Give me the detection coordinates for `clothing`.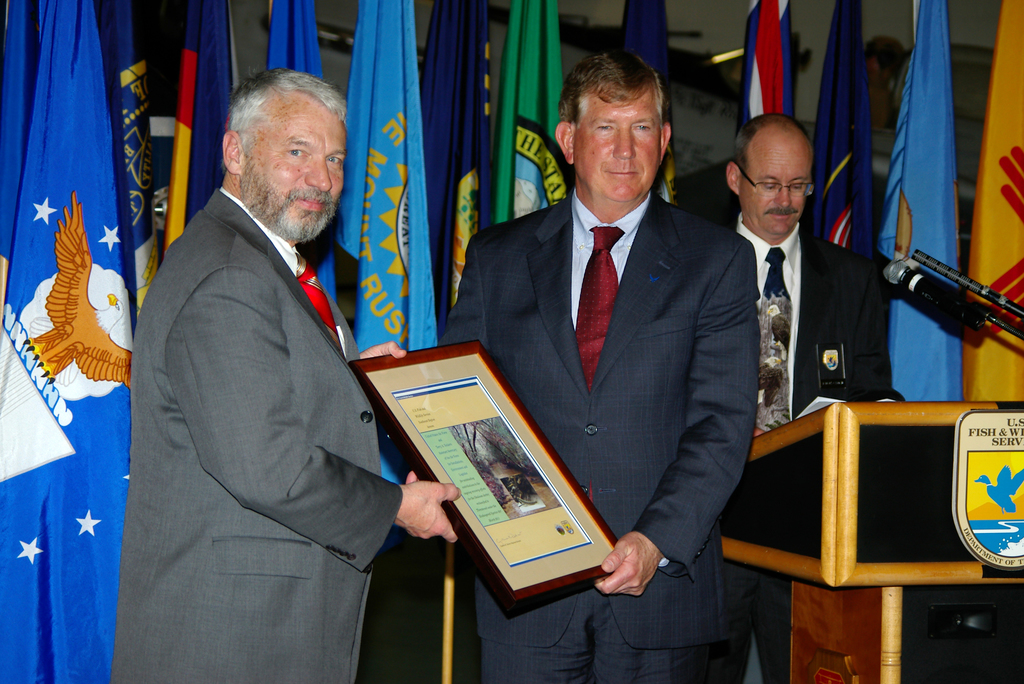
locate(743, 215, 881, 671).
